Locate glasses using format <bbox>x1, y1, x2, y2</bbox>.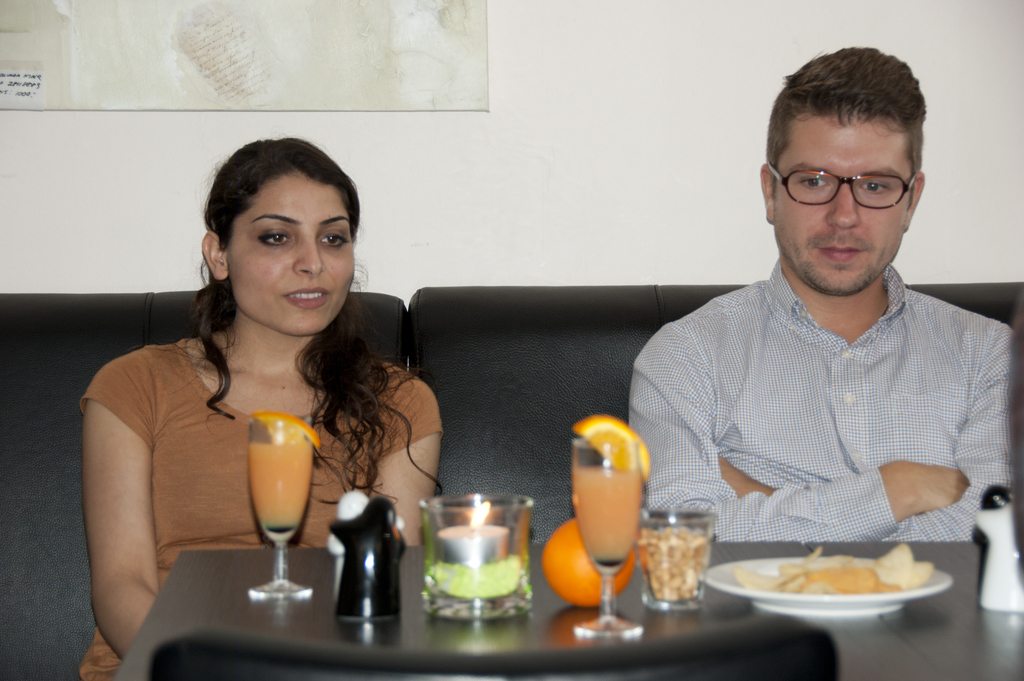
<bbox>785, 153, 923, 204</bbox>.
